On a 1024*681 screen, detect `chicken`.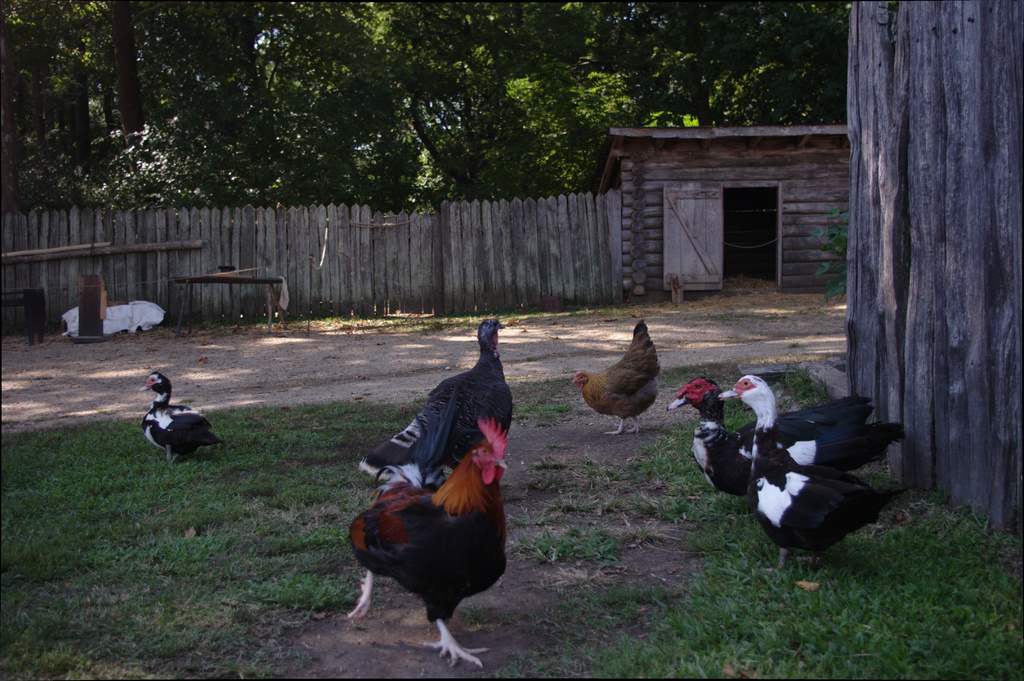
l=344, t=419, r=514, b=660.
